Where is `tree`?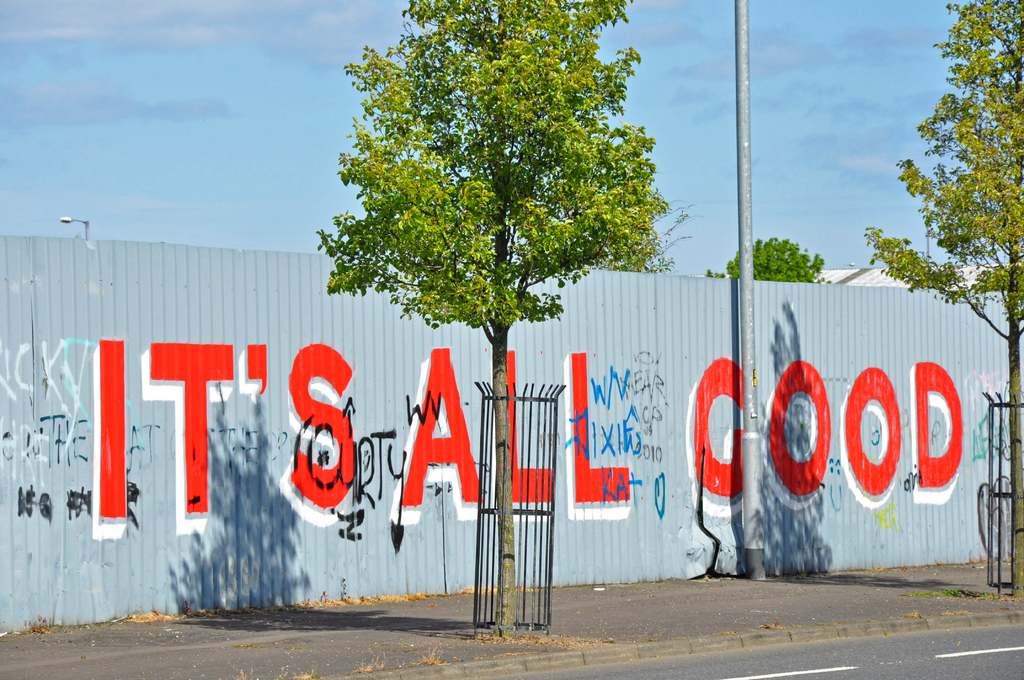
box=[317, 0, 668, 629].
